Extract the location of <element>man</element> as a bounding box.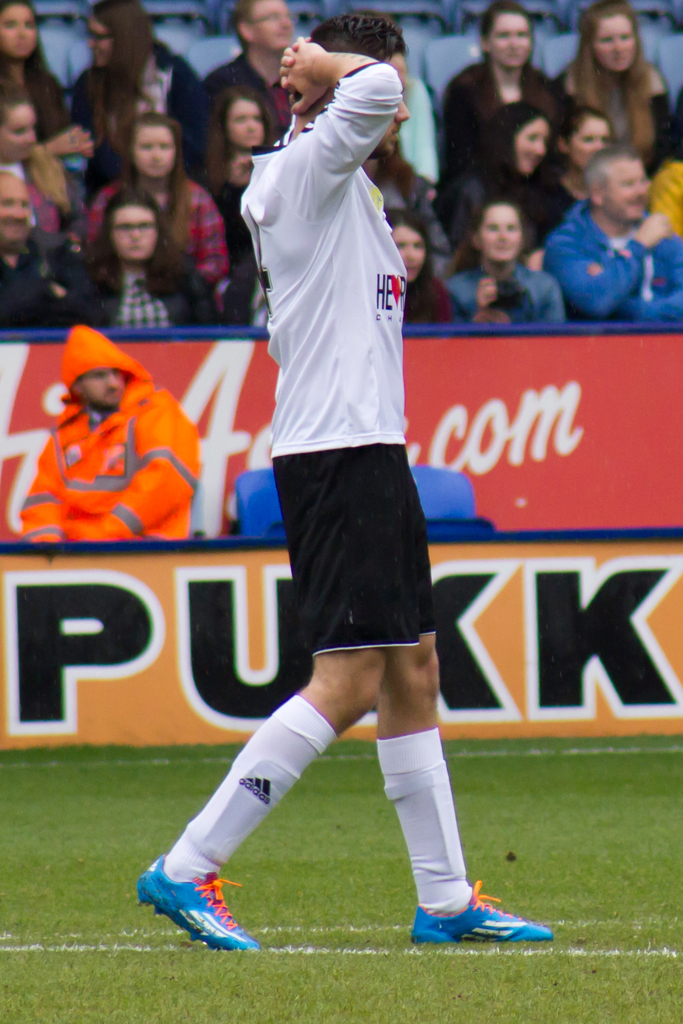
box=[138, 8, 554, 950].
